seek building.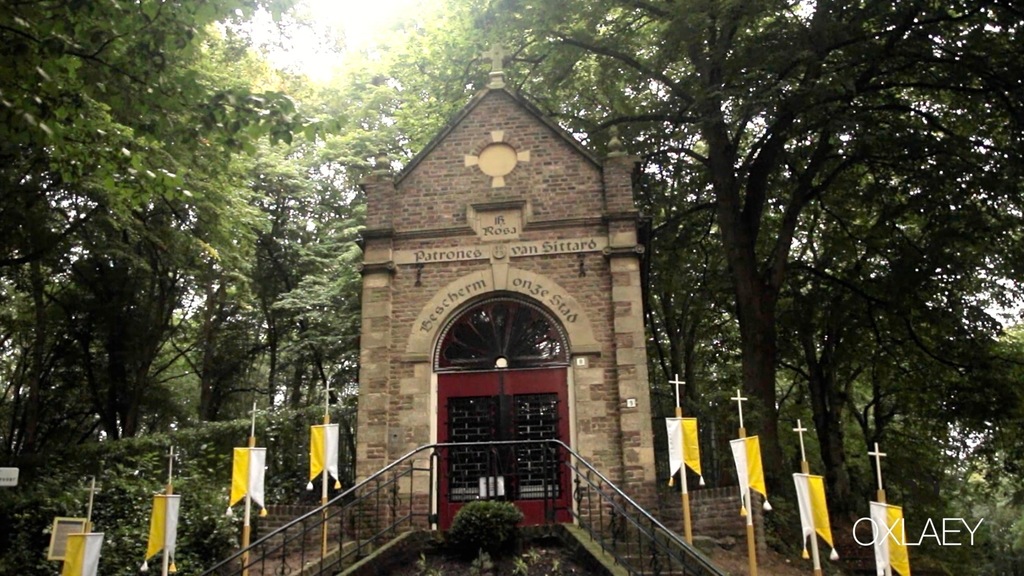
239, 40, 772, 575.
